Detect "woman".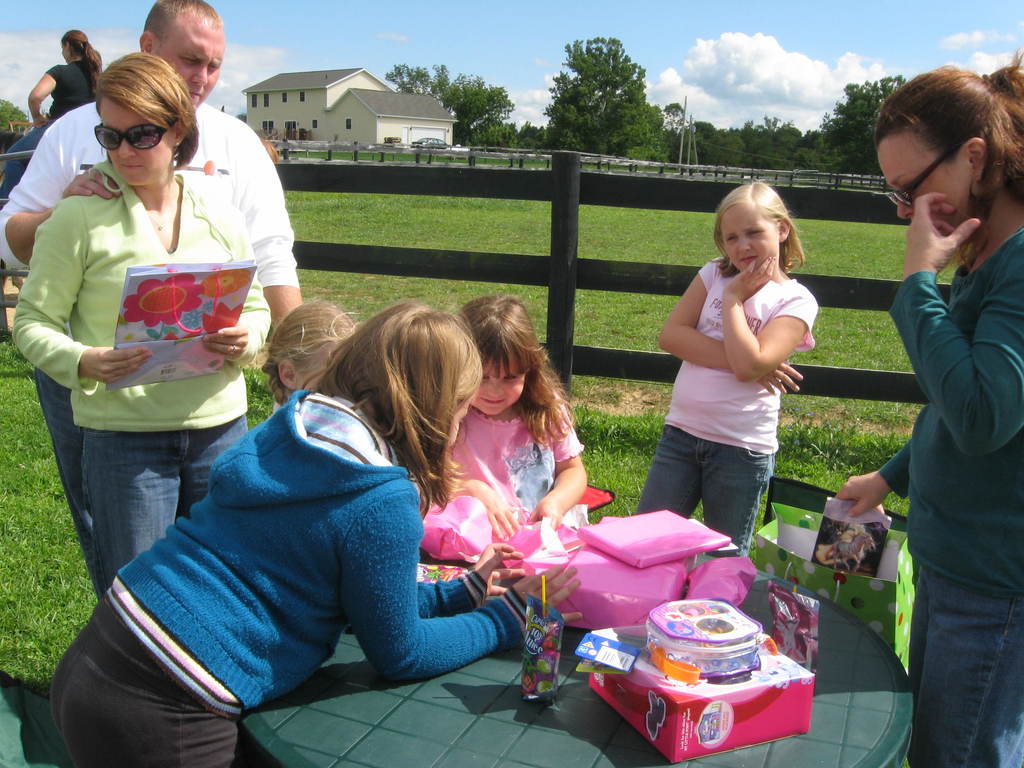
Detected at [left=14, top=49, right=273, bottom=591].
